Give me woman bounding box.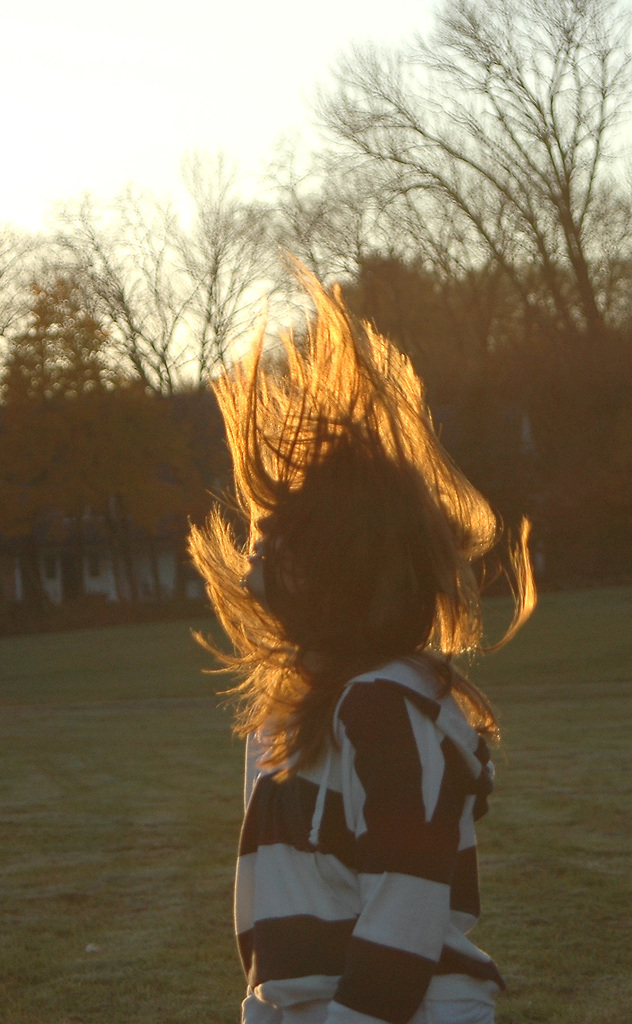
152 179 562 1023.
